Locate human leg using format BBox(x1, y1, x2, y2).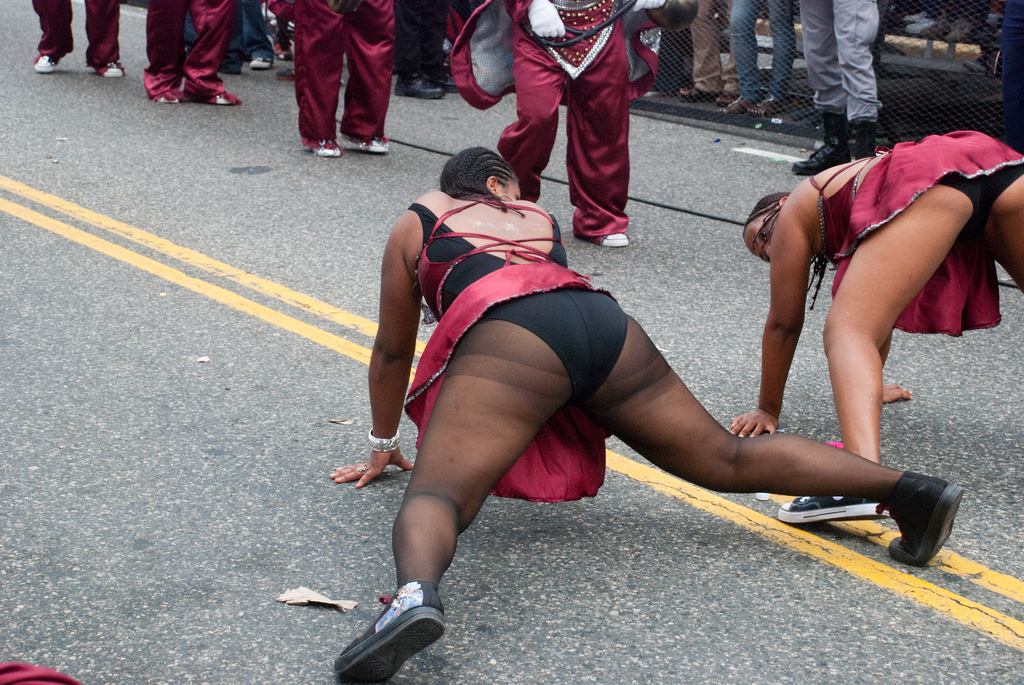
BBox(334, 282, 586, 684).
